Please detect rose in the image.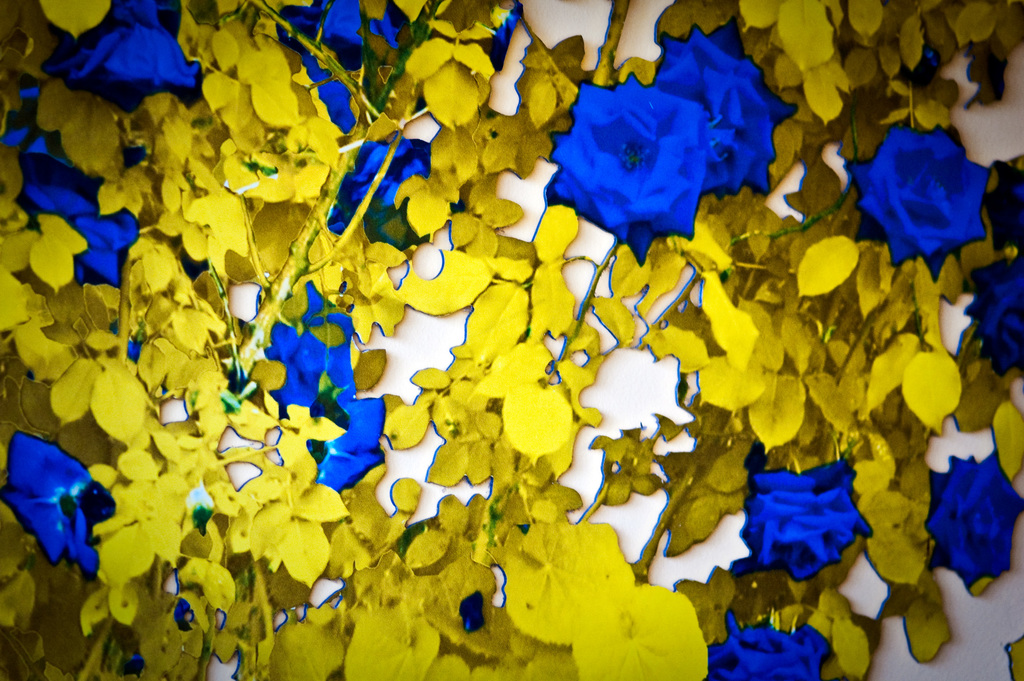
(711,608,834,680).
